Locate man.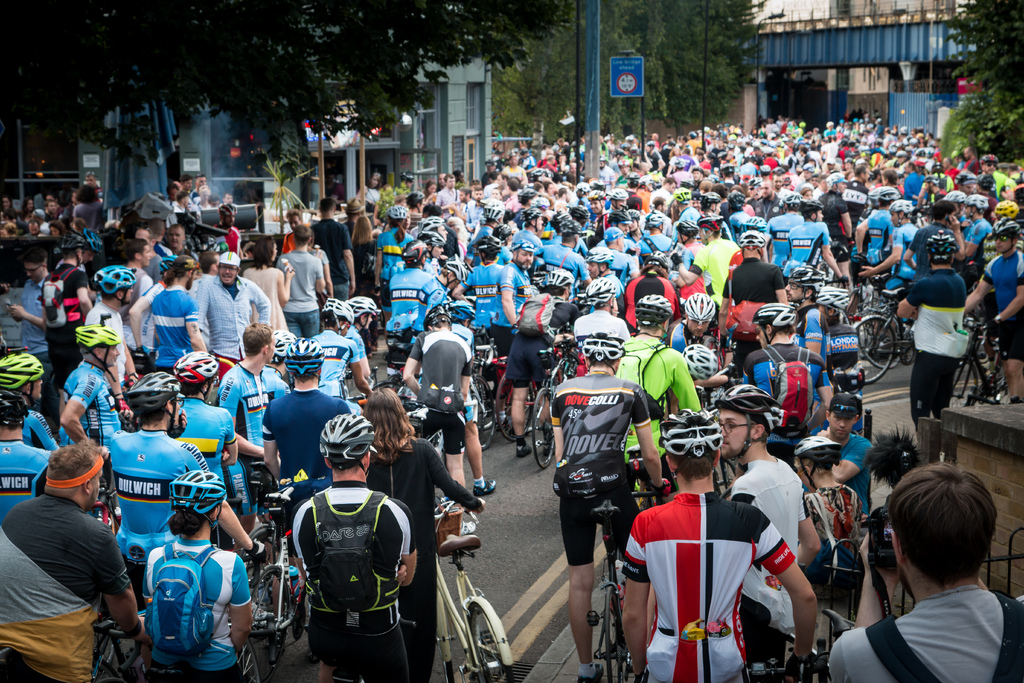
Bounding box: 15, 468, 137, 677.
